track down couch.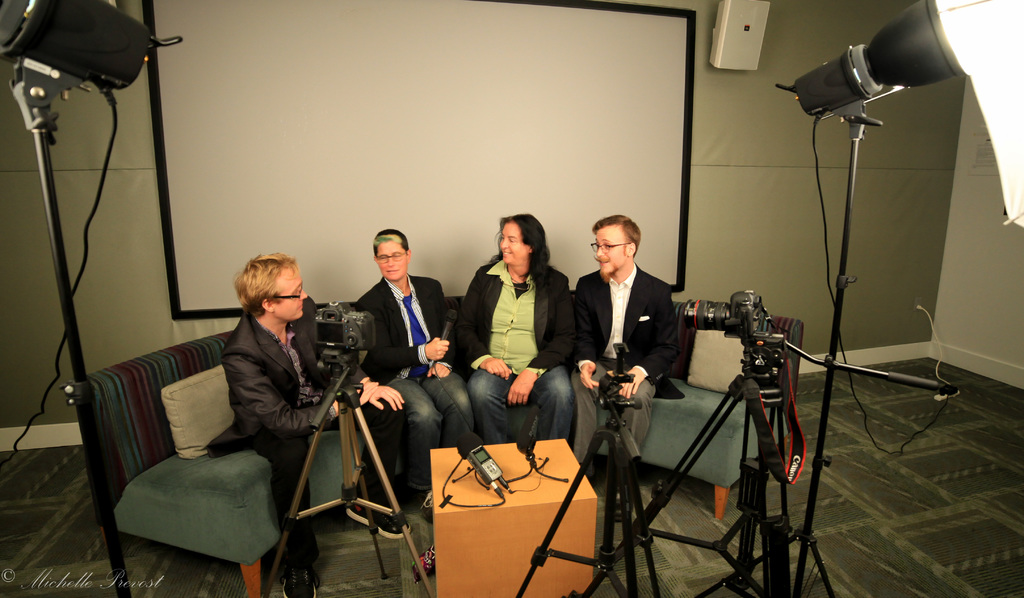
Tracked to region(88, 299, 804, 597).
